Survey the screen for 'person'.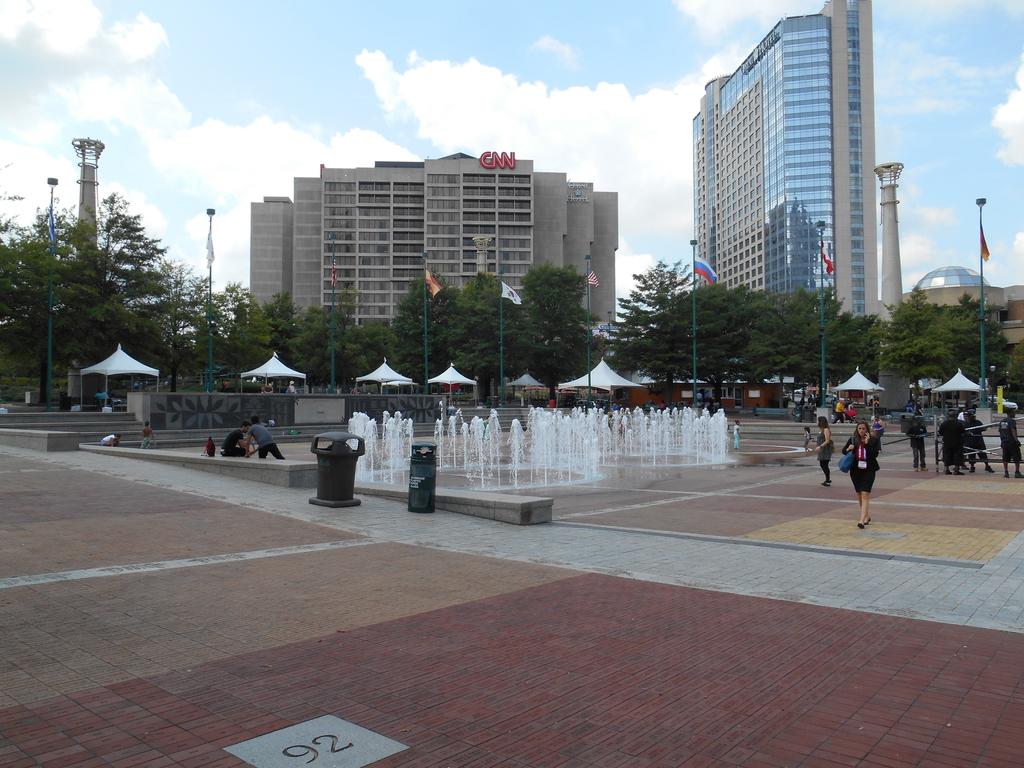
Survey found: detection(957, 402, 994, 474).
